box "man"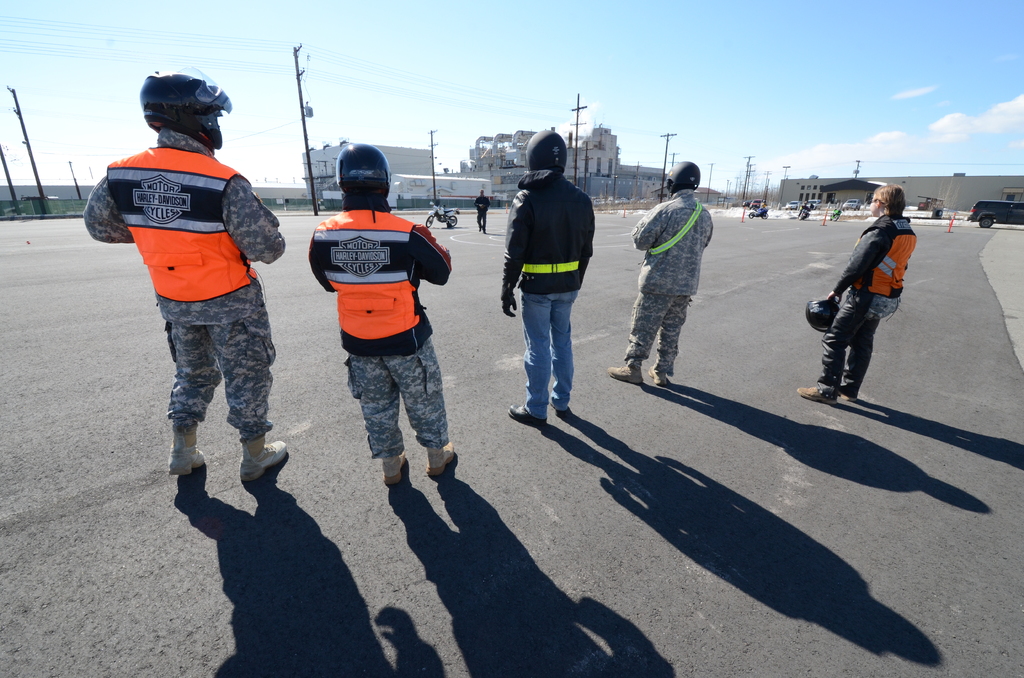
l=307, t=138, r=461, b=490
